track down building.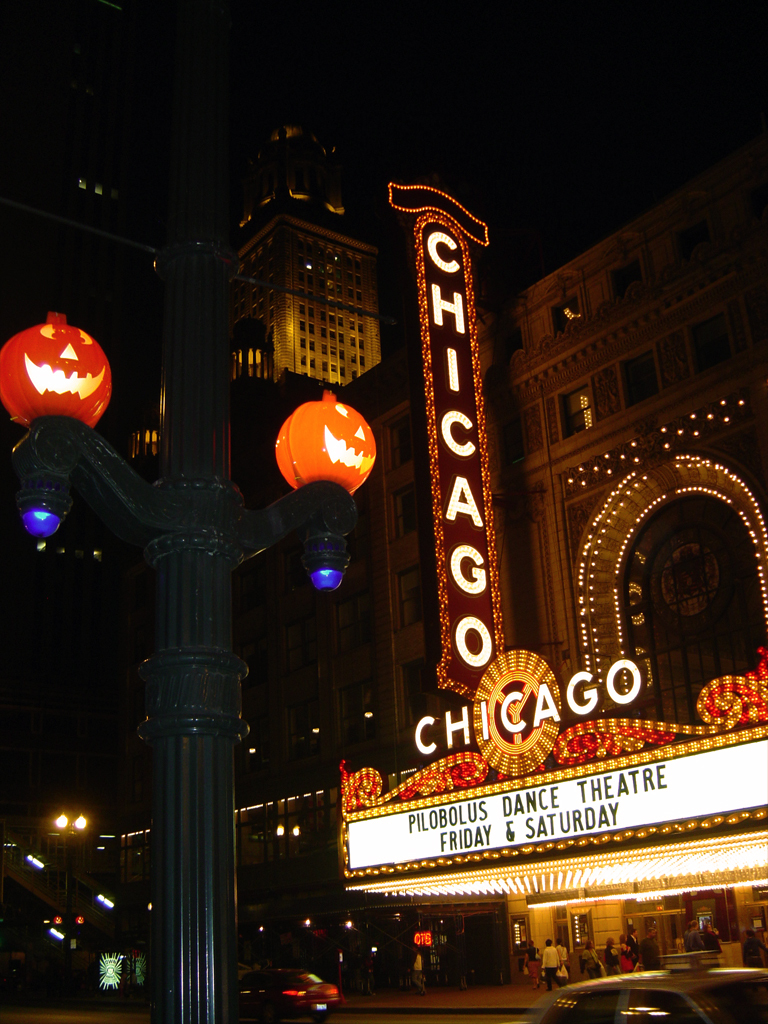
Tracked to <box>2,0,763,993</box>.
